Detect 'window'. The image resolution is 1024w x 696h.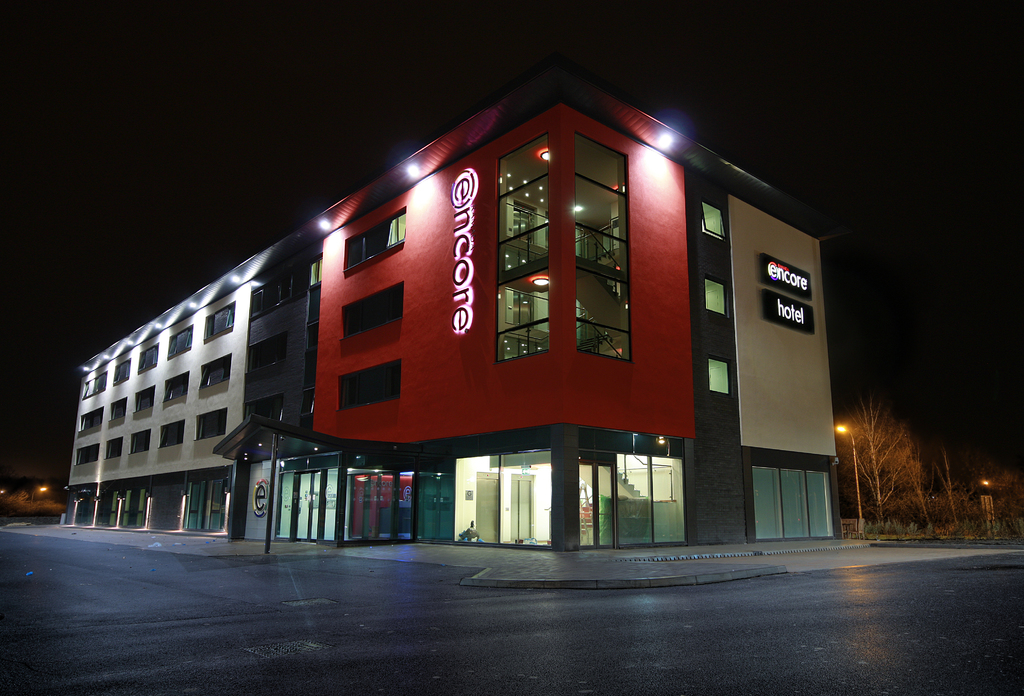
166 326 193 360.
